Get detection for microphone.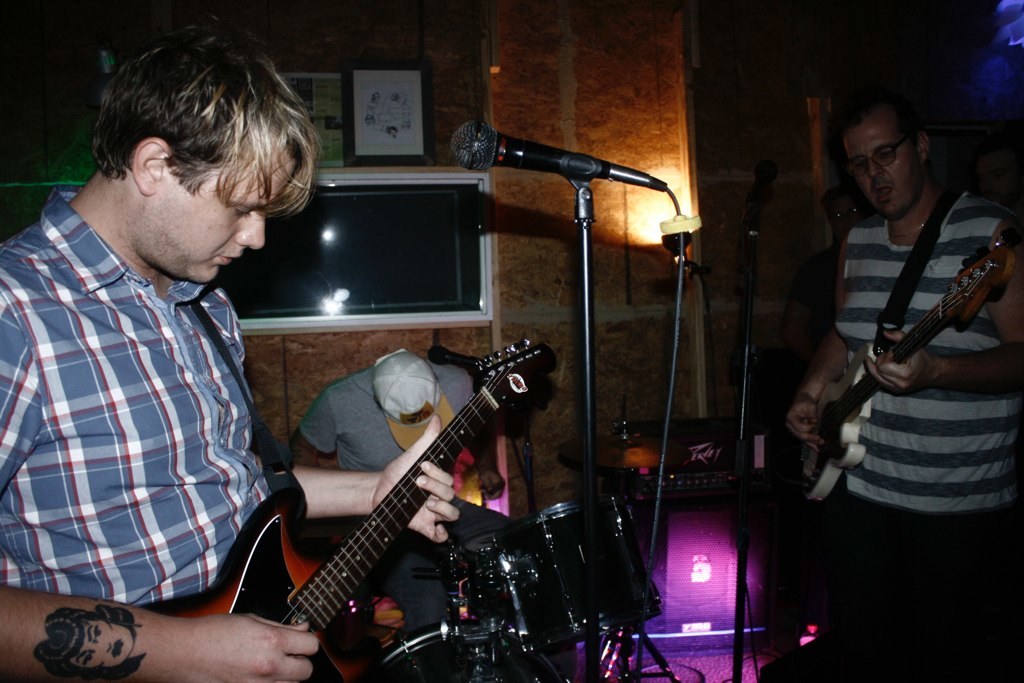
Detection: (x1=429, y1=345, x2=482, y2=372).
